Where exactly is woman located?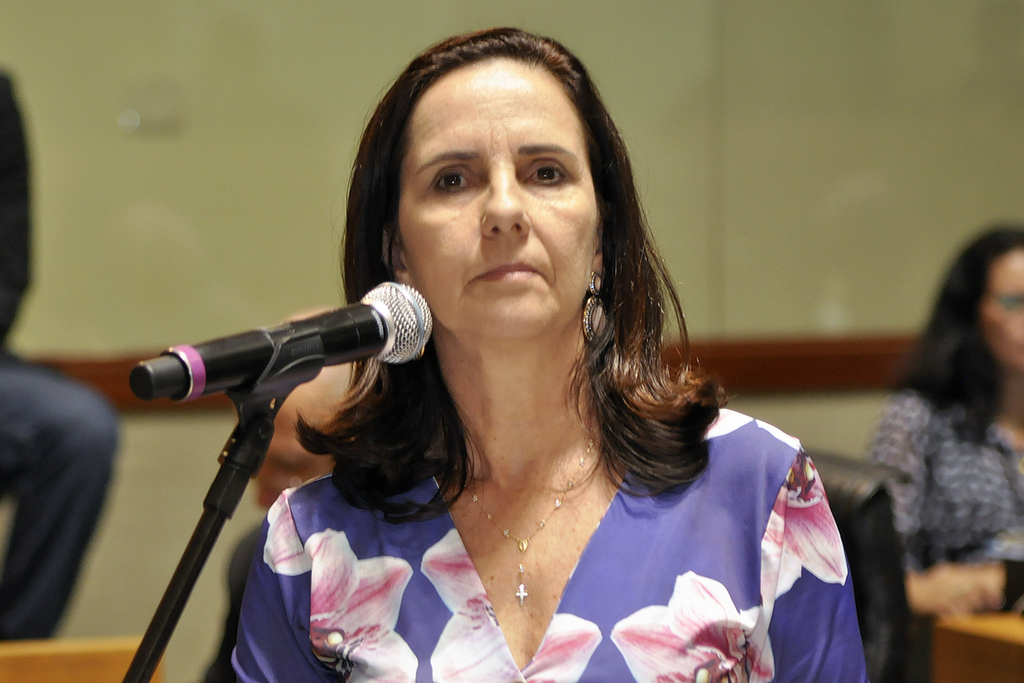
Its bounding box is 166 46 839 680.
